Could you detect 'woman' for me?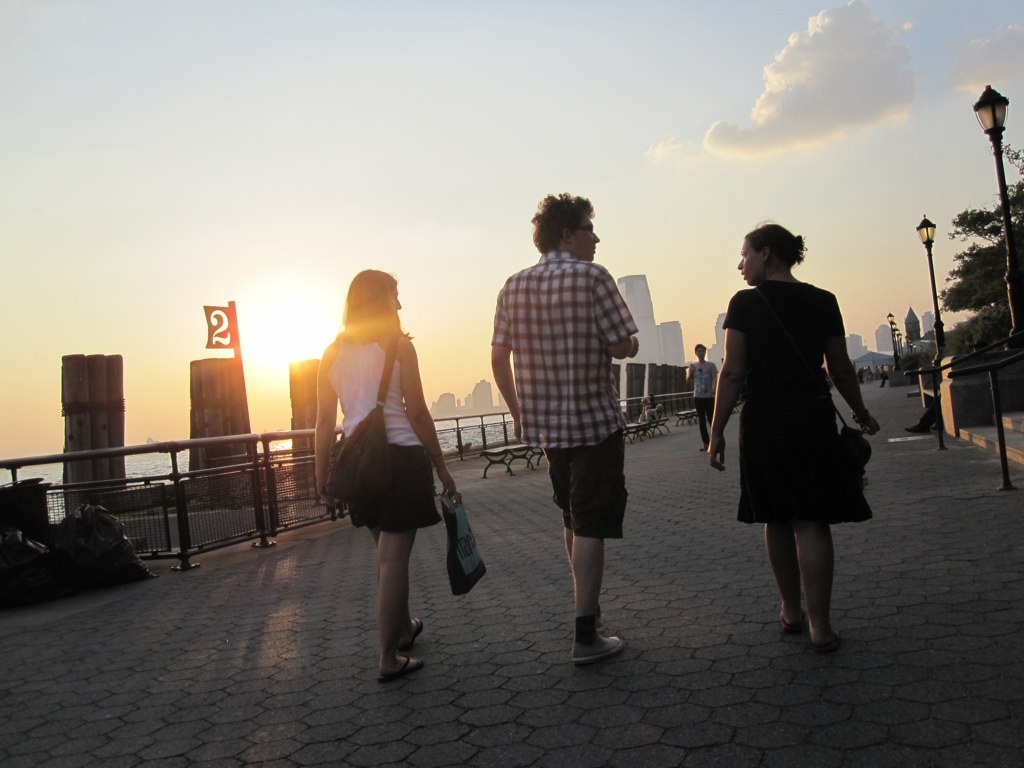
Detection result: (x1=305, y1=264, x2=456, y2=686).
